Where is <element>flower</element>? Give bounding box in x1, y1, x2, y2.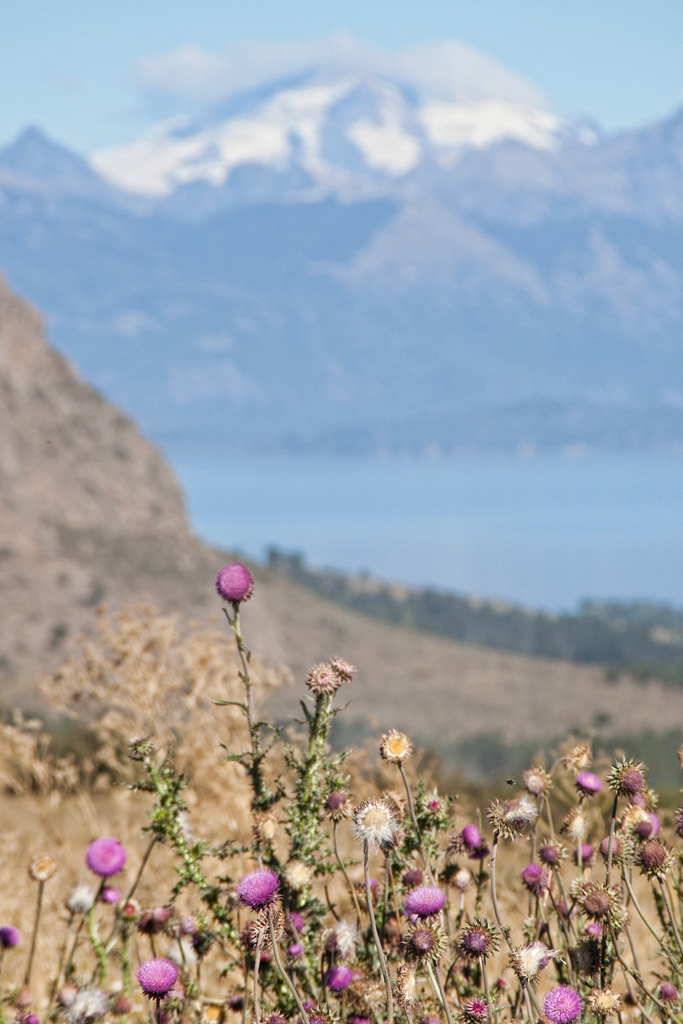
220, 562, 252, 607.
